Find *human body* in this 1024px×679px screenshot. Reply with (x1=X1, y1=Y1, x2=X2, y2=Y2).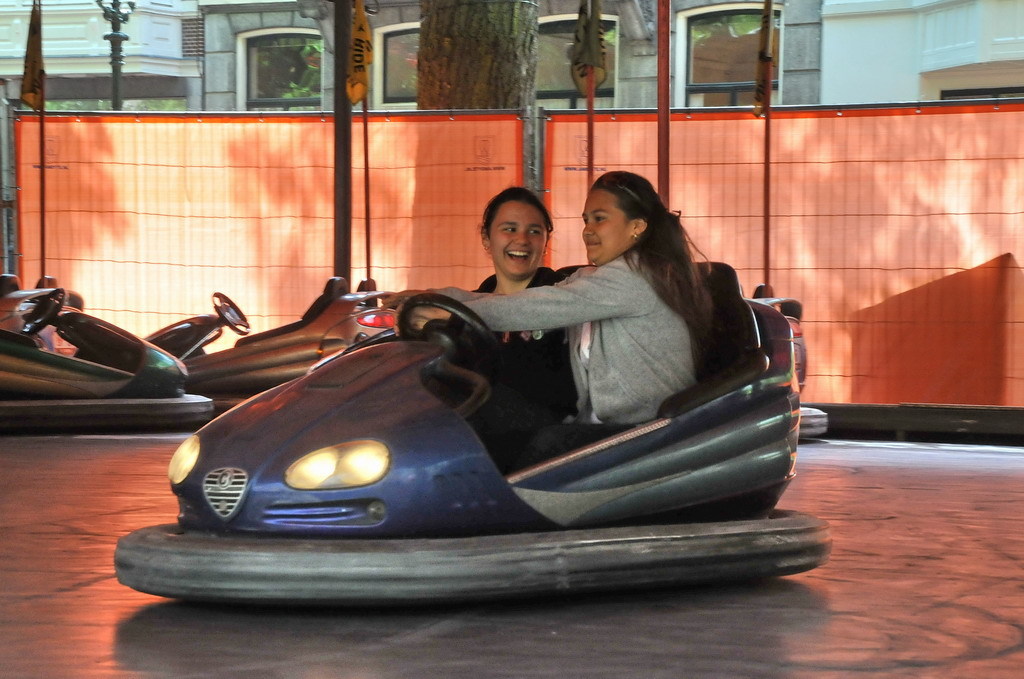
(x1=386, y1=169, x2=723, y2=427).
